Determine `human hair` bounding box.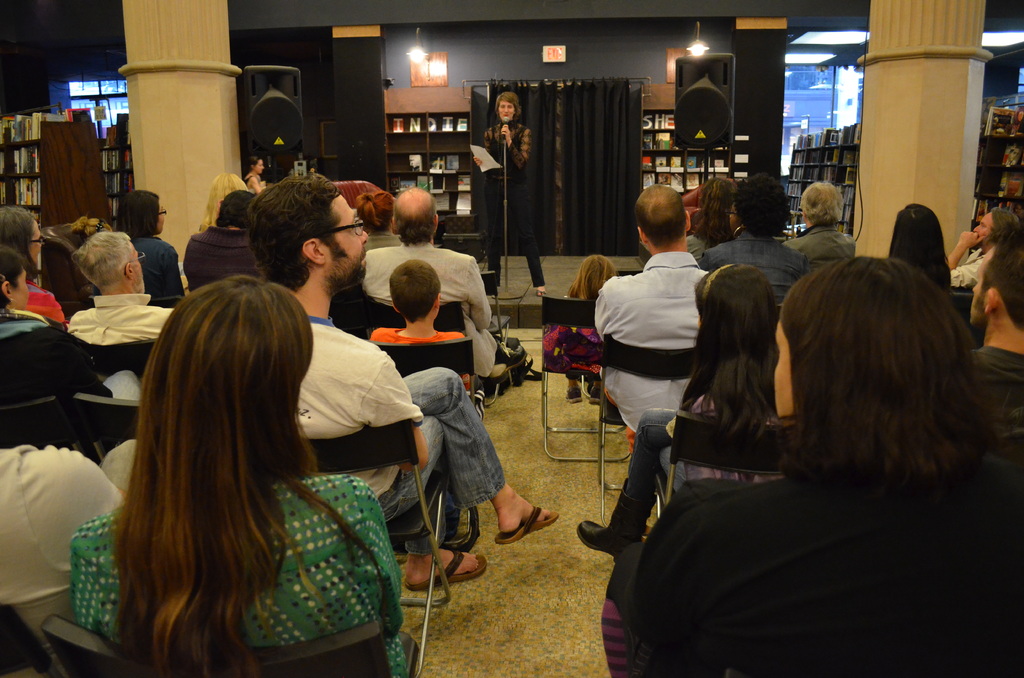
Determined: [984,226,1023,331].
